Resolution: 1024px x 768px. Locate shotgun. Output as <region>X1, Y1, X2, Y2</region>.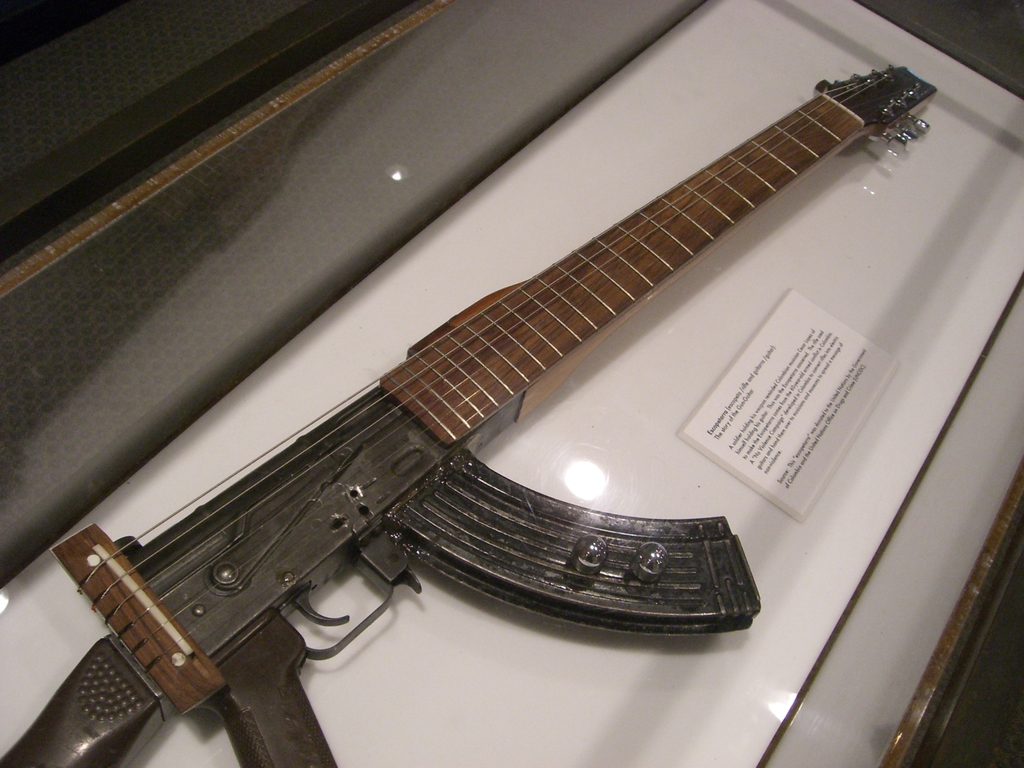
<region>0, 65, 935, 767</region>.
